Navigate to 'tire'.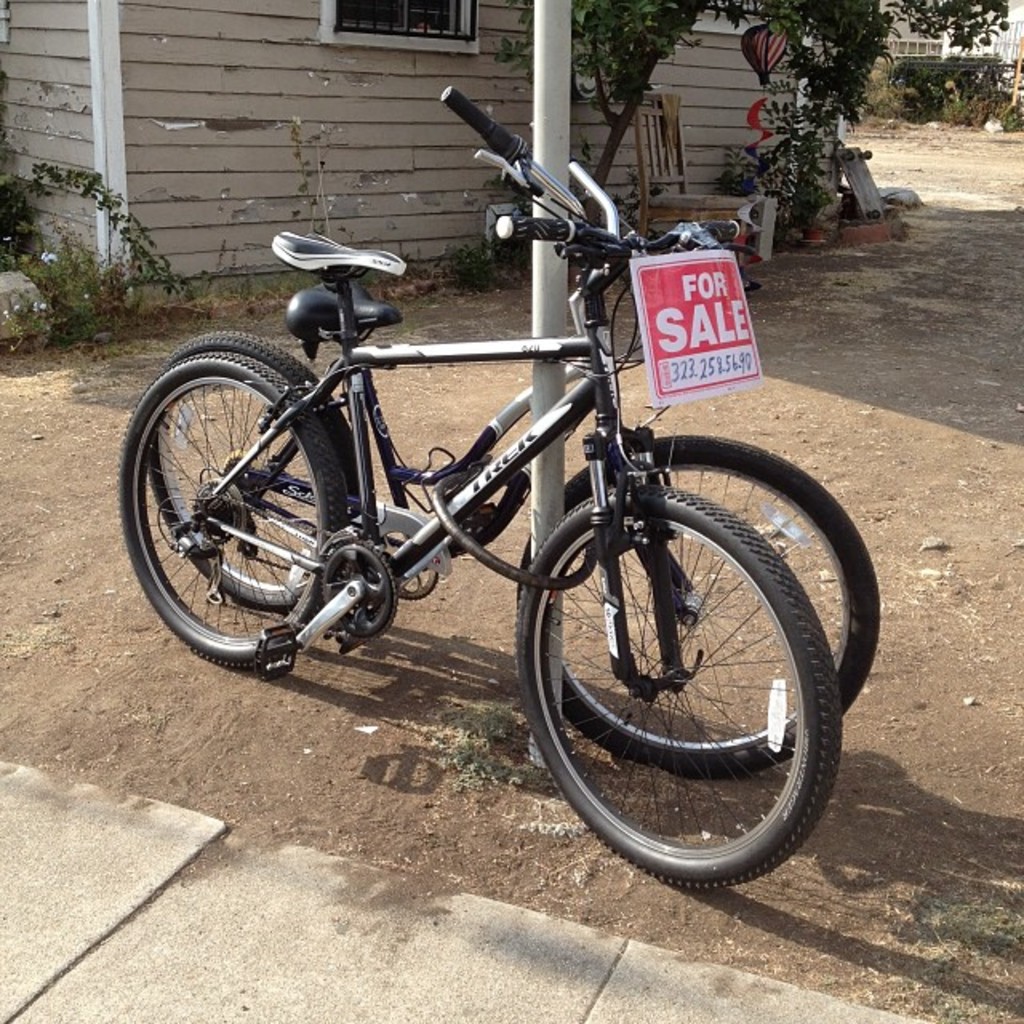
Navigation target: 115 352 346 670.
